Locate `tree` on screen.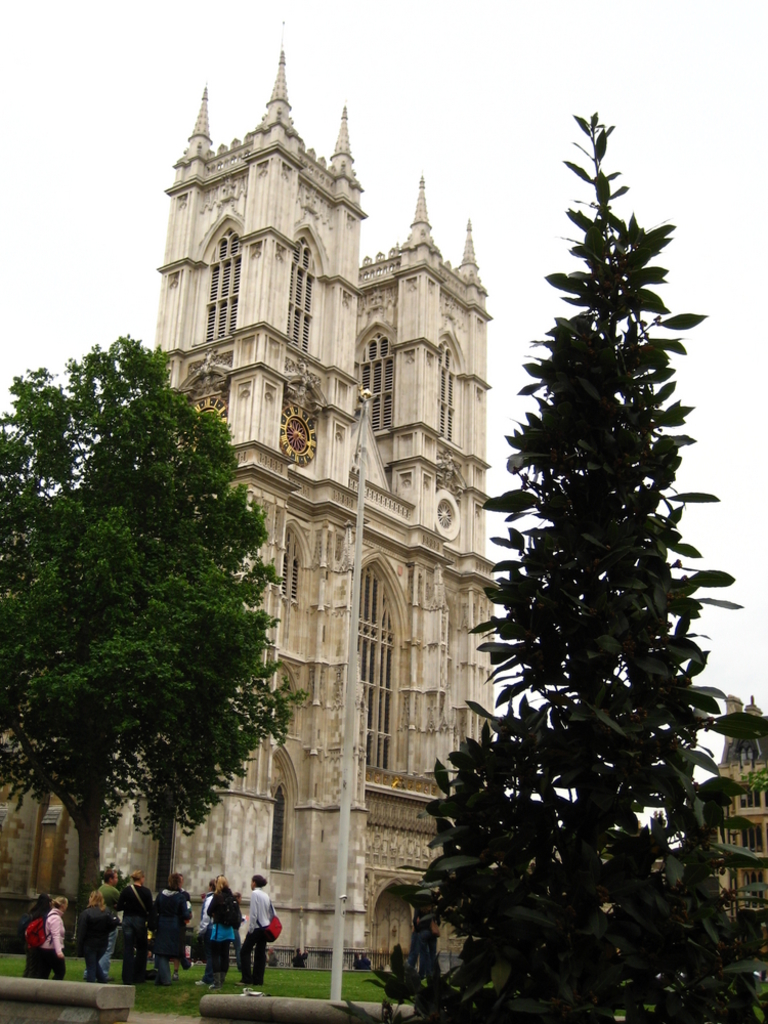
On screen at 18,287,286,963.
